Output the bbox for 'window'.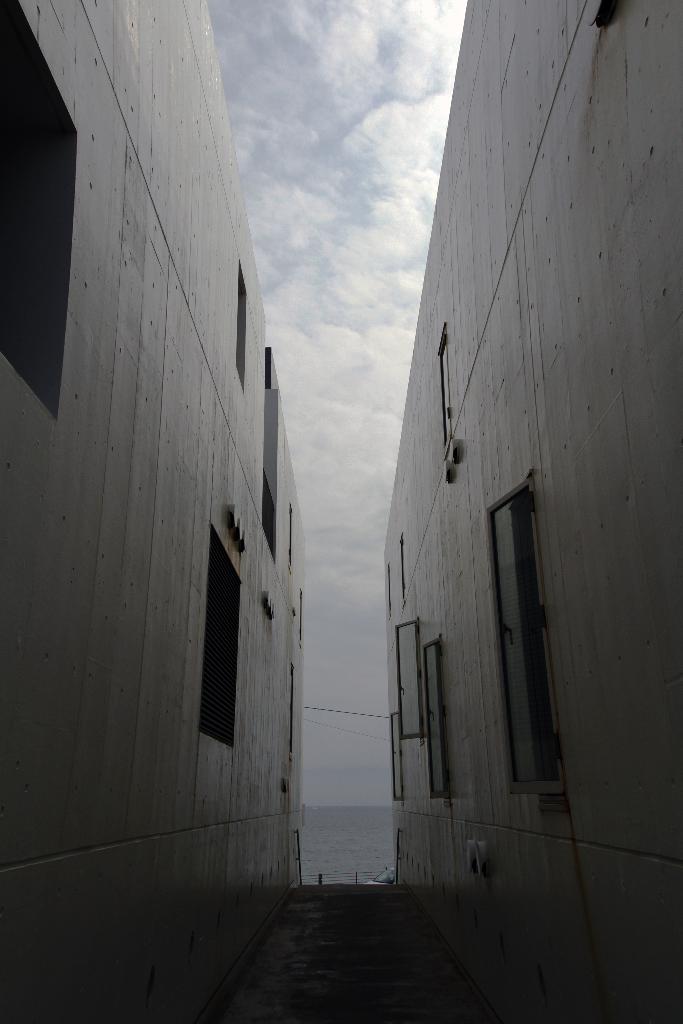
x1=440, y1=323, x2=456, y2=454.
